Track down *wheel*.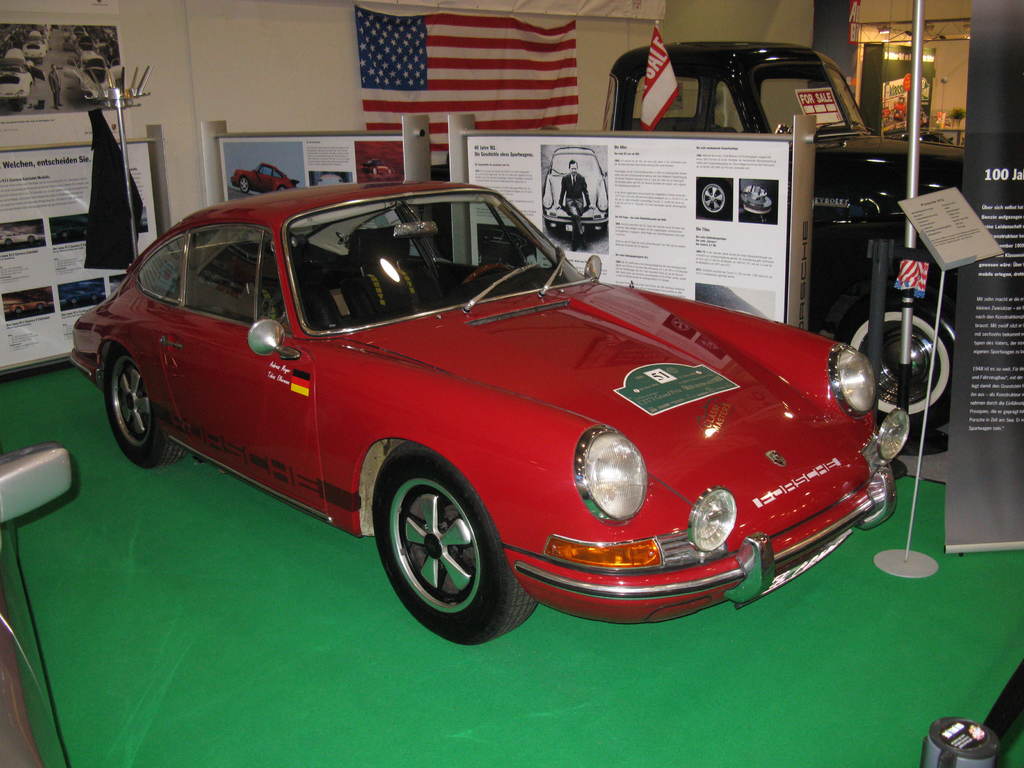
Tracked to (x1=58, y1=231, x2=67, y2=240).
